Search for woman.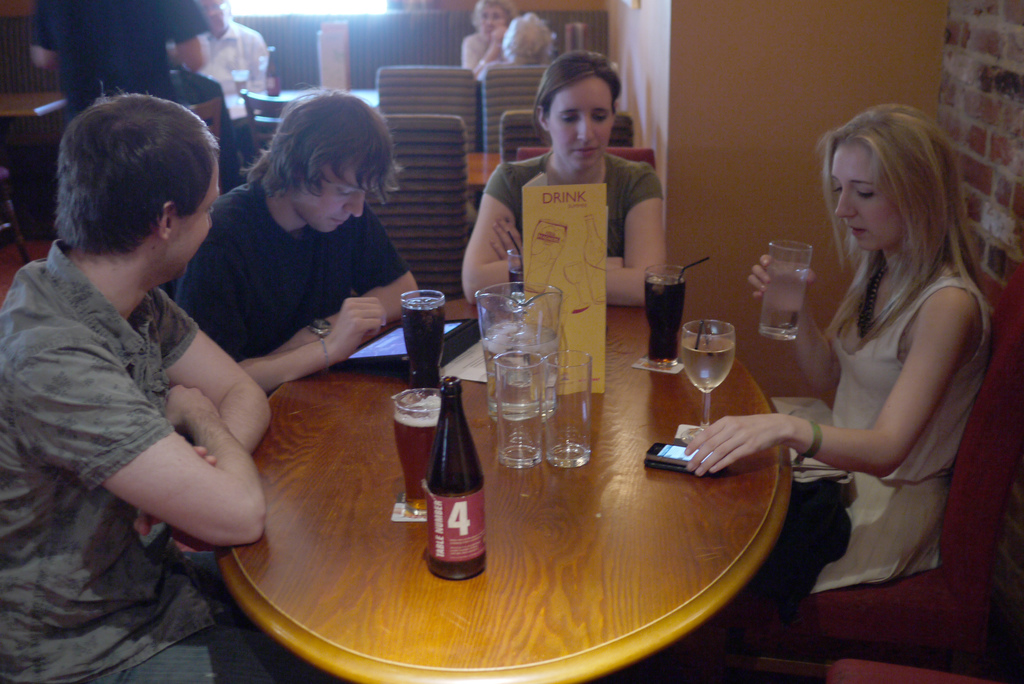
Found at 455/0/516/80.
